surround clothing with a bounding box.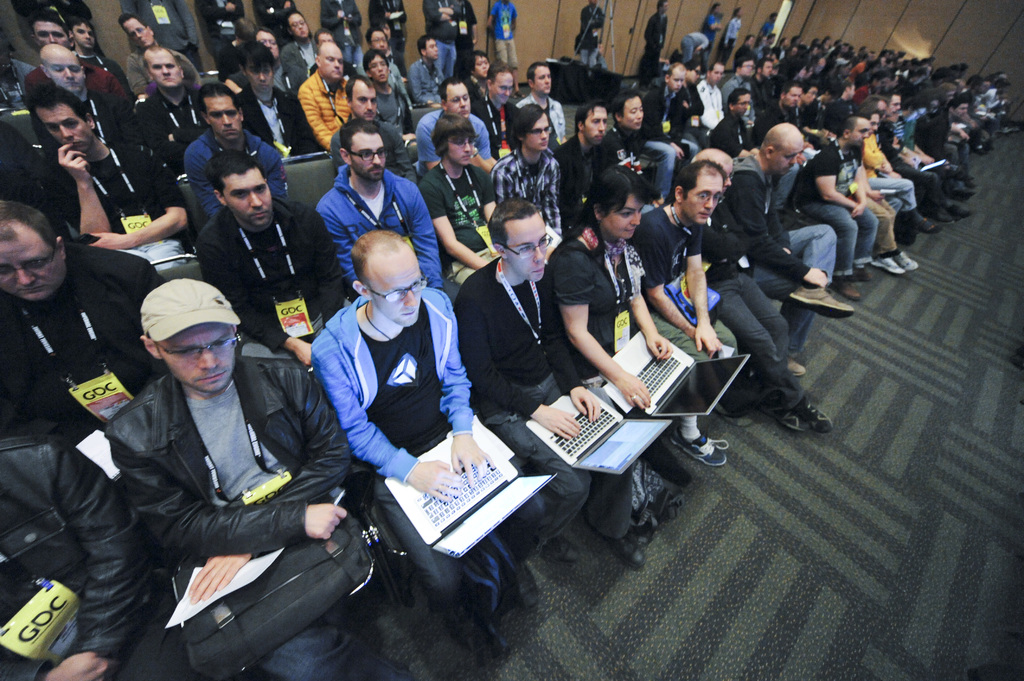
788/136/881/268.
